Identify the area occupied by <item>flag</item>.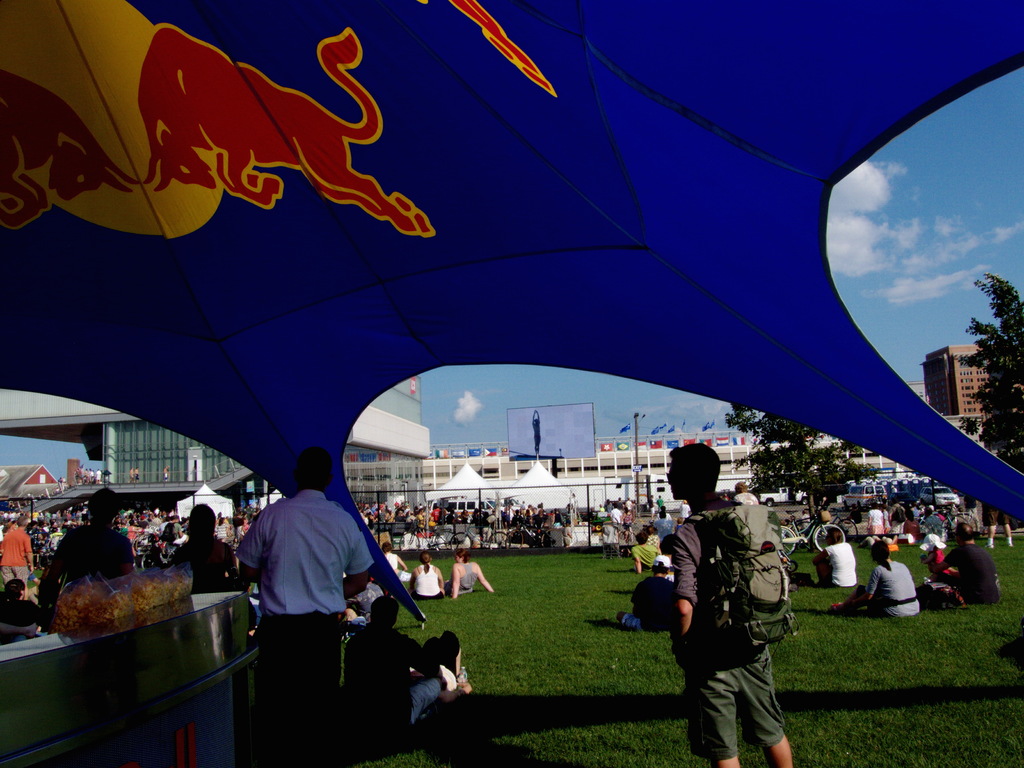
Area: 657 422 671 429.
